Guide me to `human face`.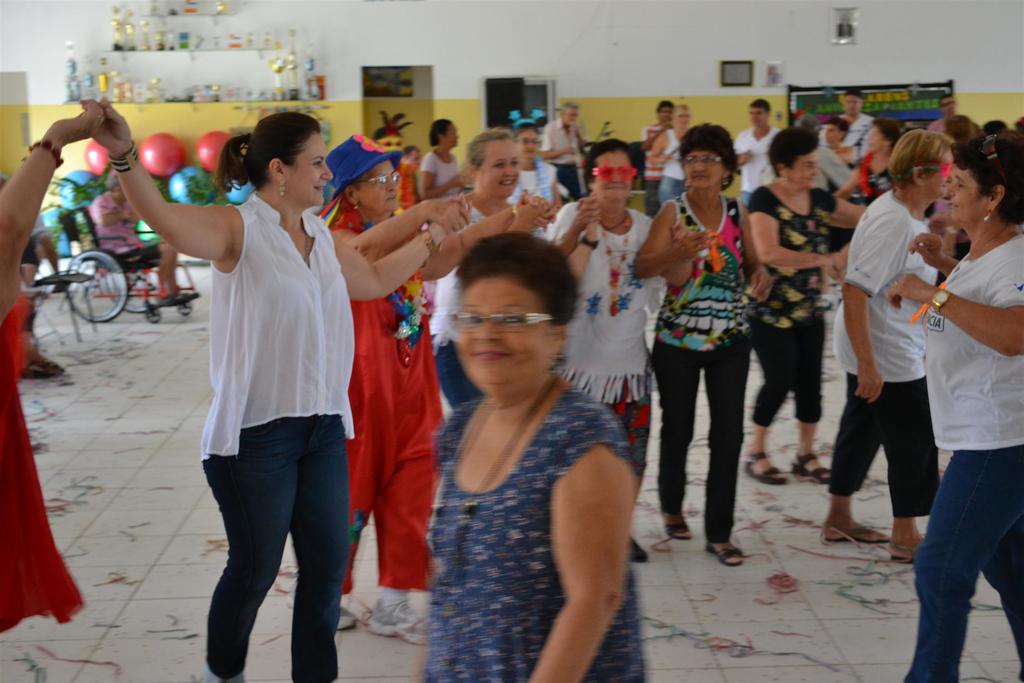
Guidance: <bbox>454, 274, 549, 394</bbox>.
